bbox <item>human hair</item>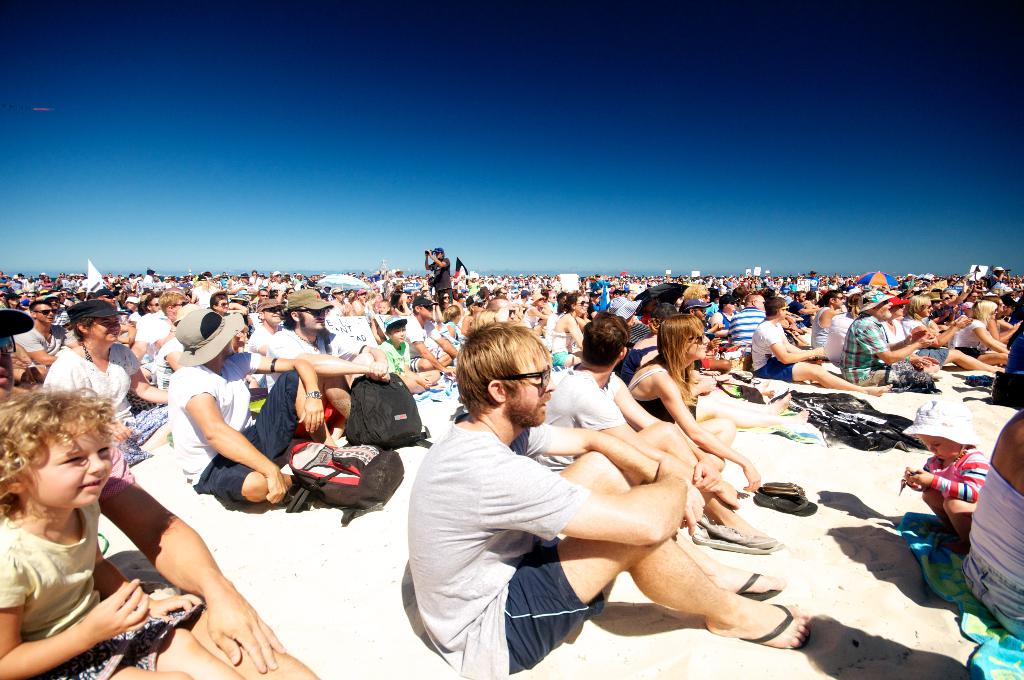
(284,293,322,335)
